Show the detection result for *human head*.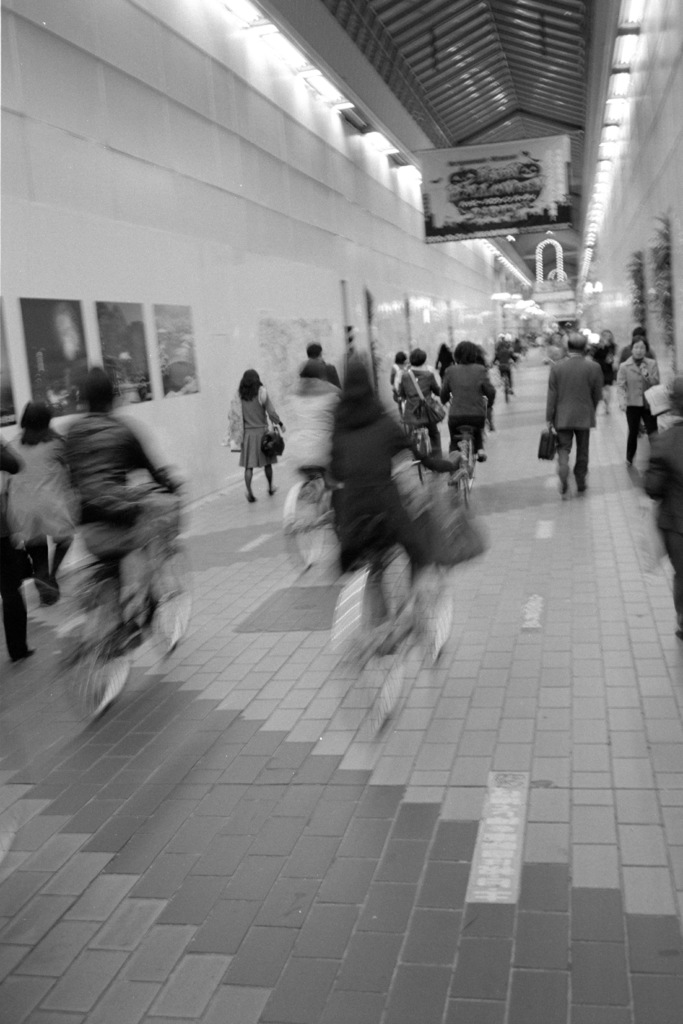
x1=393, y1=352, x2=406, y2=364.
